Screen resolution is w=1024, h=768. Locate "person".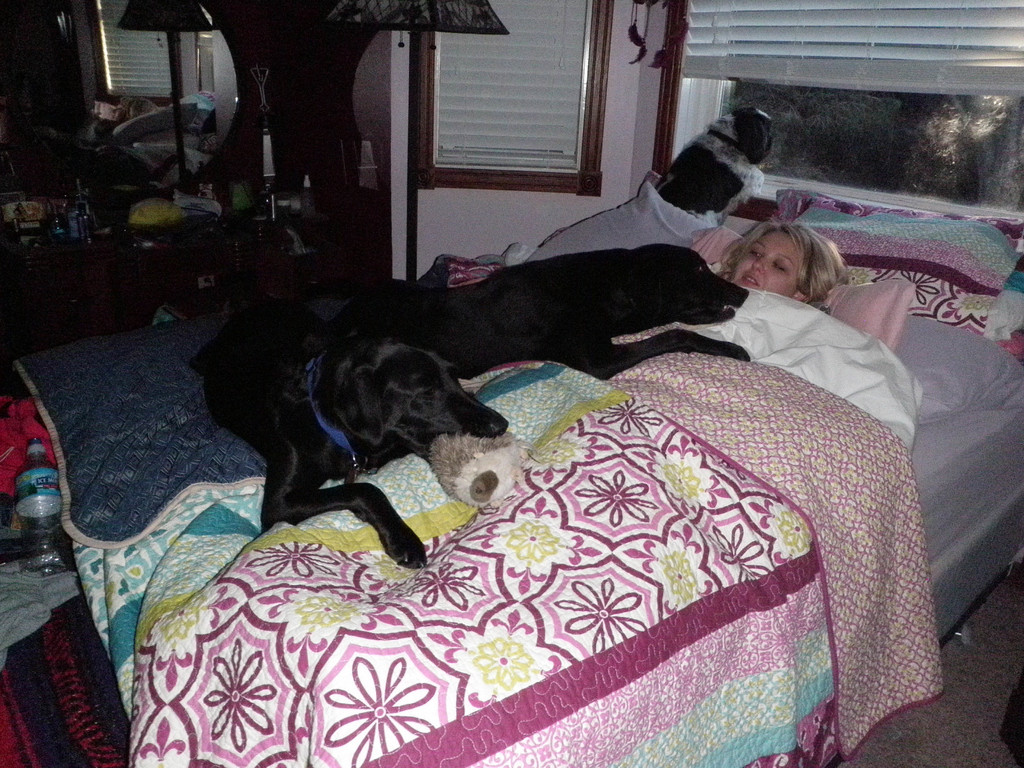
bbox=(737, 218, 854, 304).
